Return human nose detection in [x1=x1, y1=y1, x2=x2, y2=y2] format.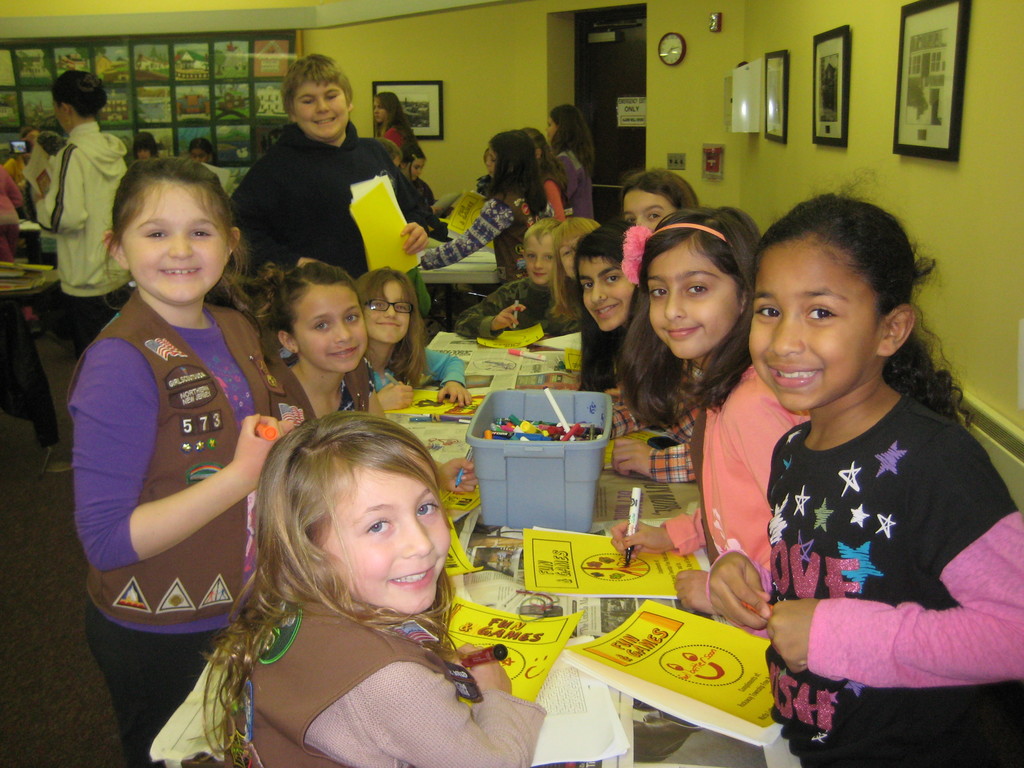
[x1=374, y1=104, x2=378, y2=111].
